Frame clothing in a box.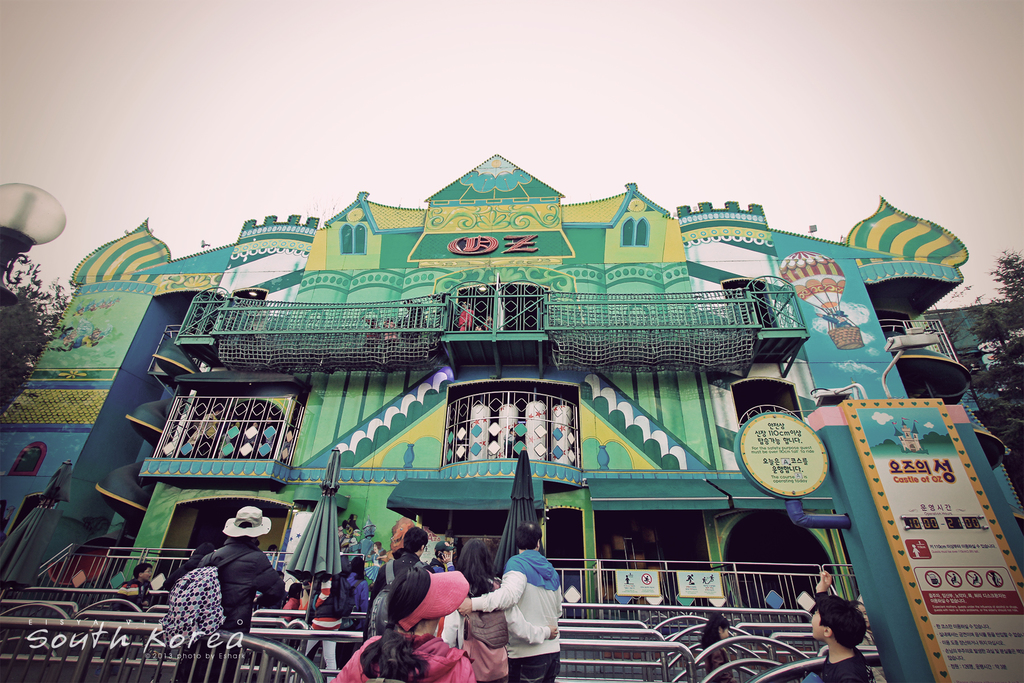
crop(459, 575, 552, 682).
